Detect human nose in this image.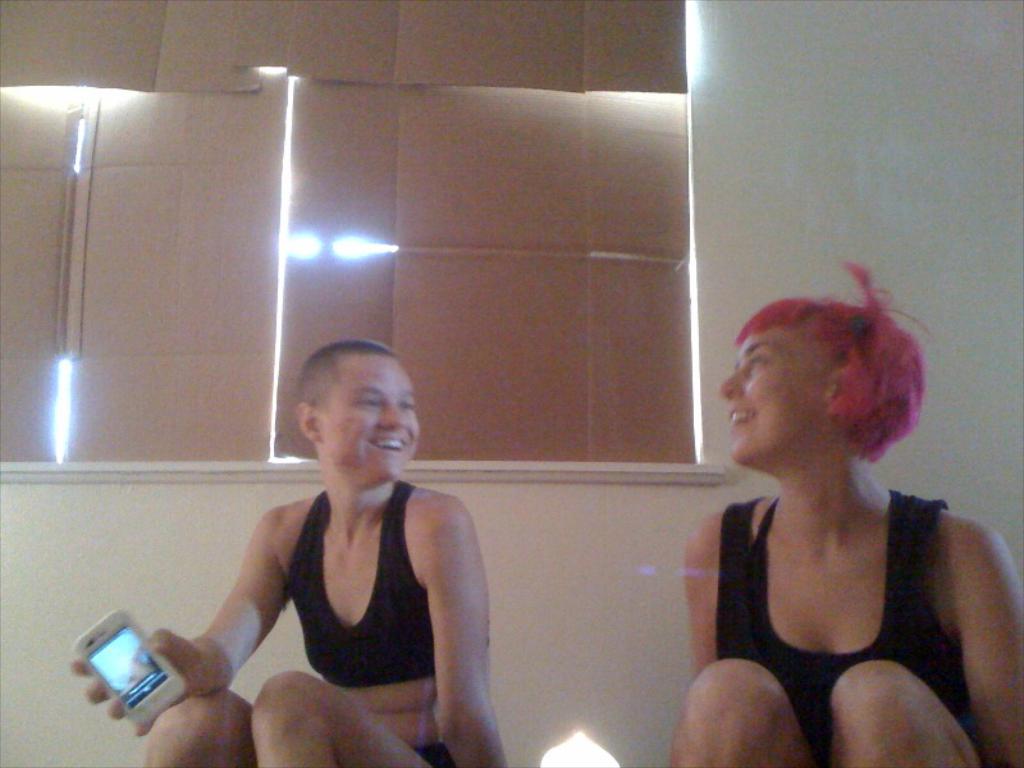
Detection: select_region(375, 403, 406, 429).
